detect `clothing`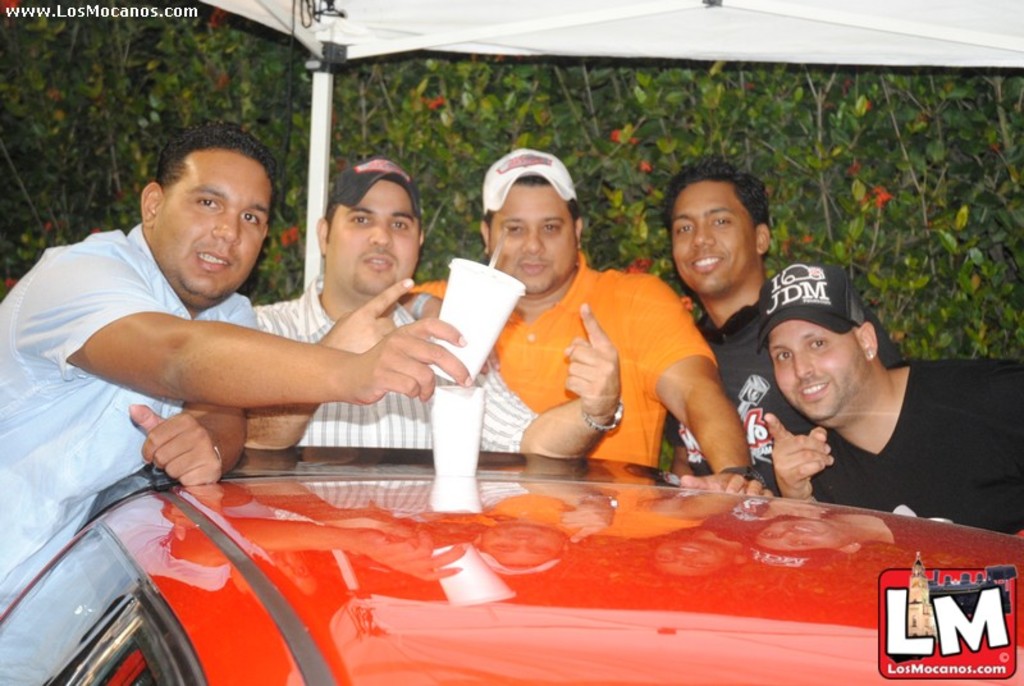
[x1=810, y1=362, x2=1023, y2=536]
